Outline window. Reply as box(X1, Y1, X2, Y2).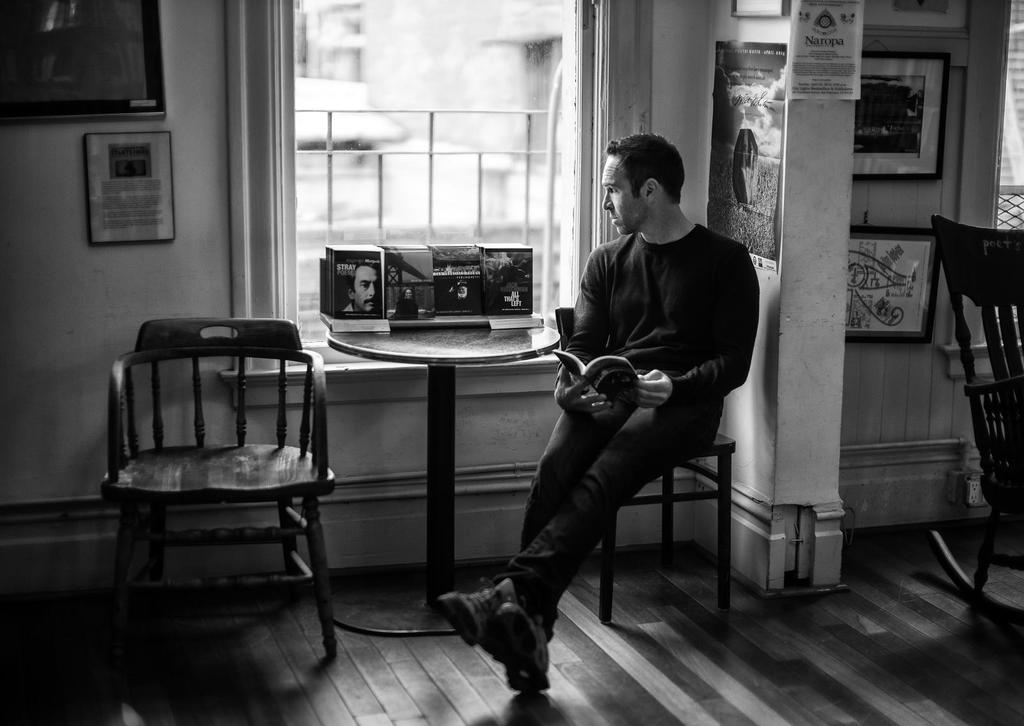
box(963, 7, 1023, 351).
